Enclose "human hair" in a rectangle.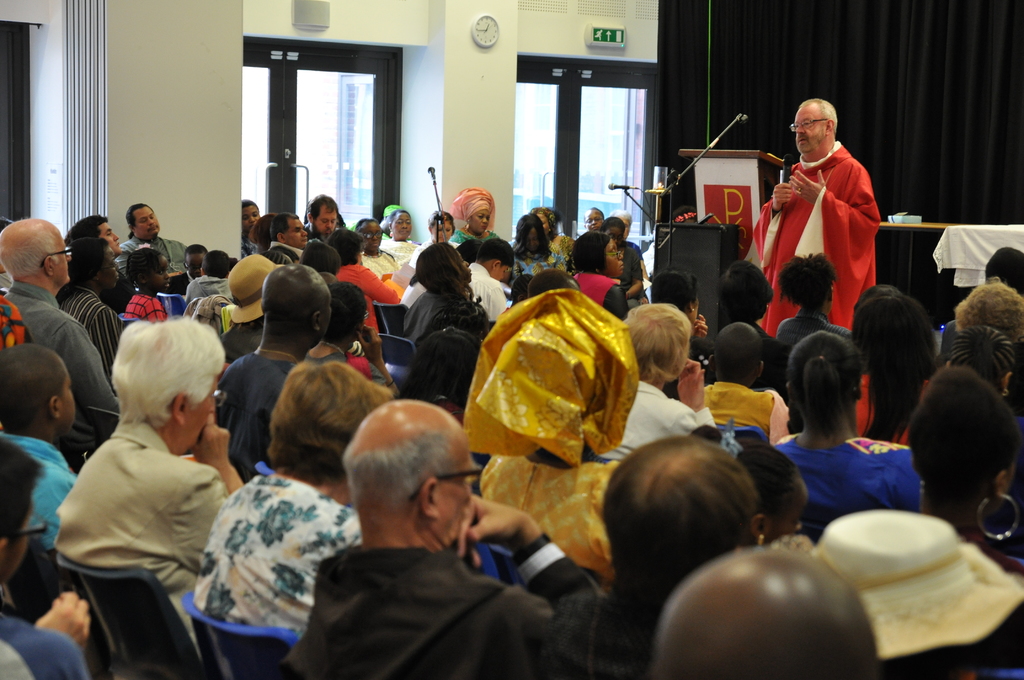
select_region(783, 330, 863, 437).
